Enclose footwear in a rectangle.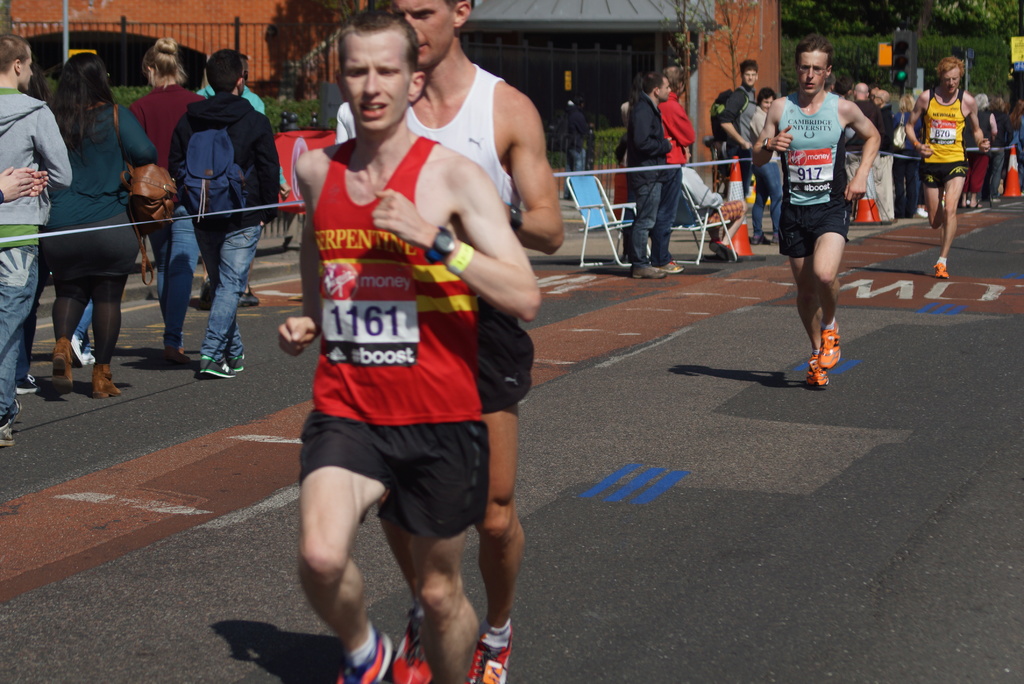
l=818, t=325, r=847, b=373.
